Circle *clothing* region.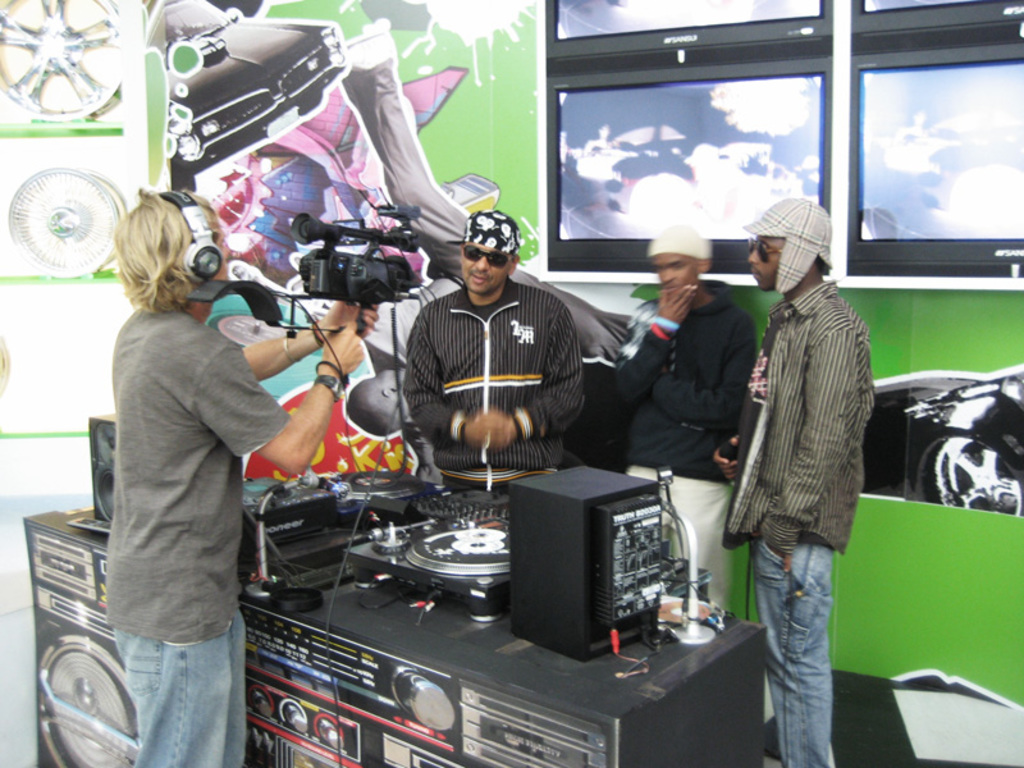
Region: region(751, 522, 836, 767).
